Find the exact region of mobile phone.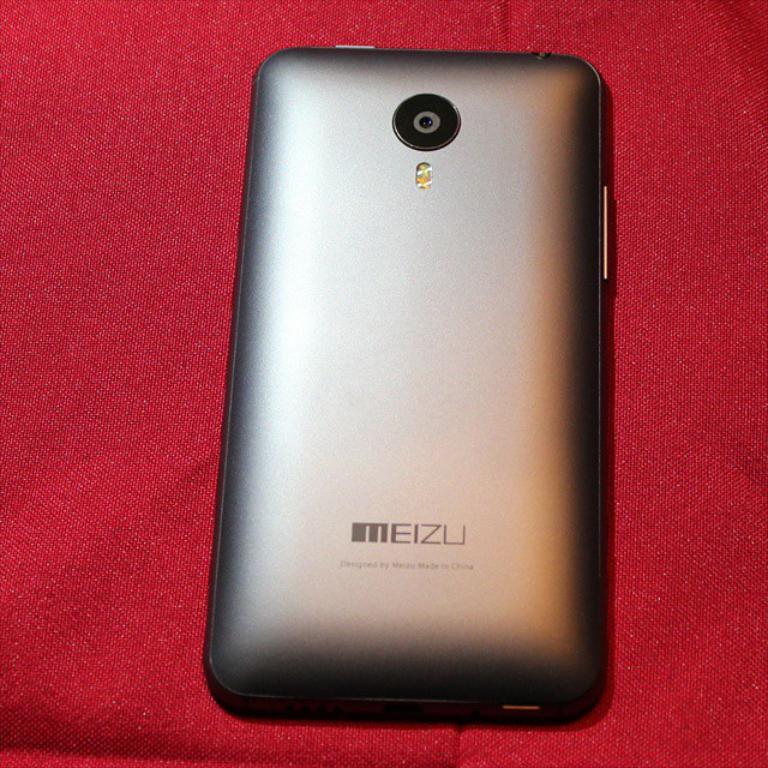
Exact region: (253,46,611,722).
